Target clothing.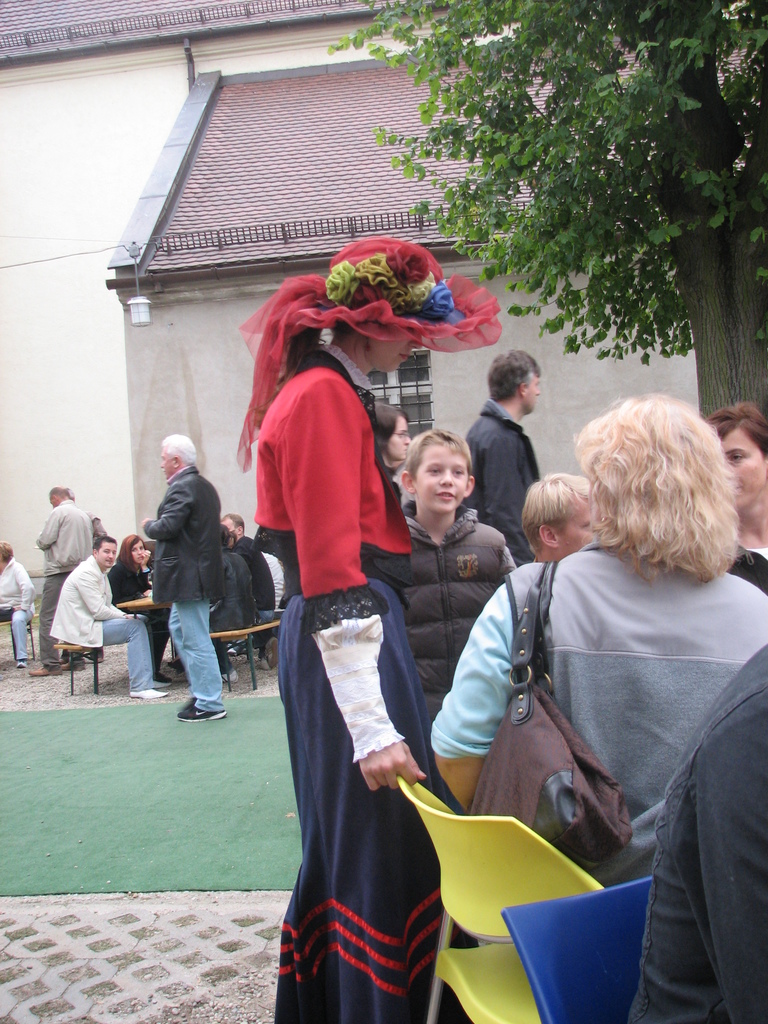
Target region: [left=237, top=355, right=420, bottom=1023].
